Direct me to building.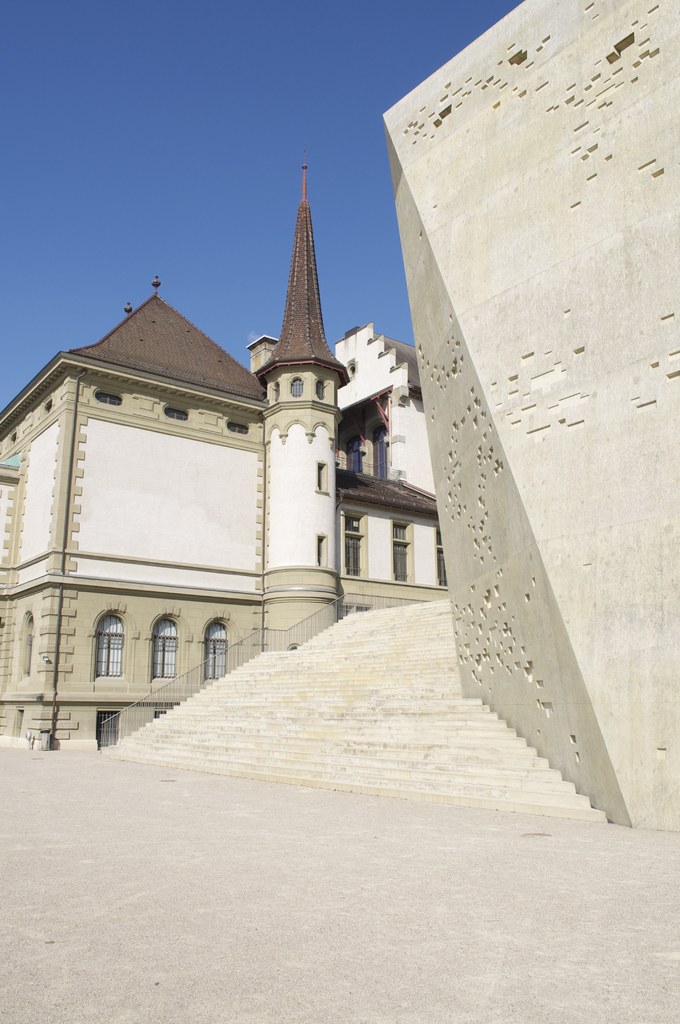
Direction: BBox(0, 168, 444, 751).
